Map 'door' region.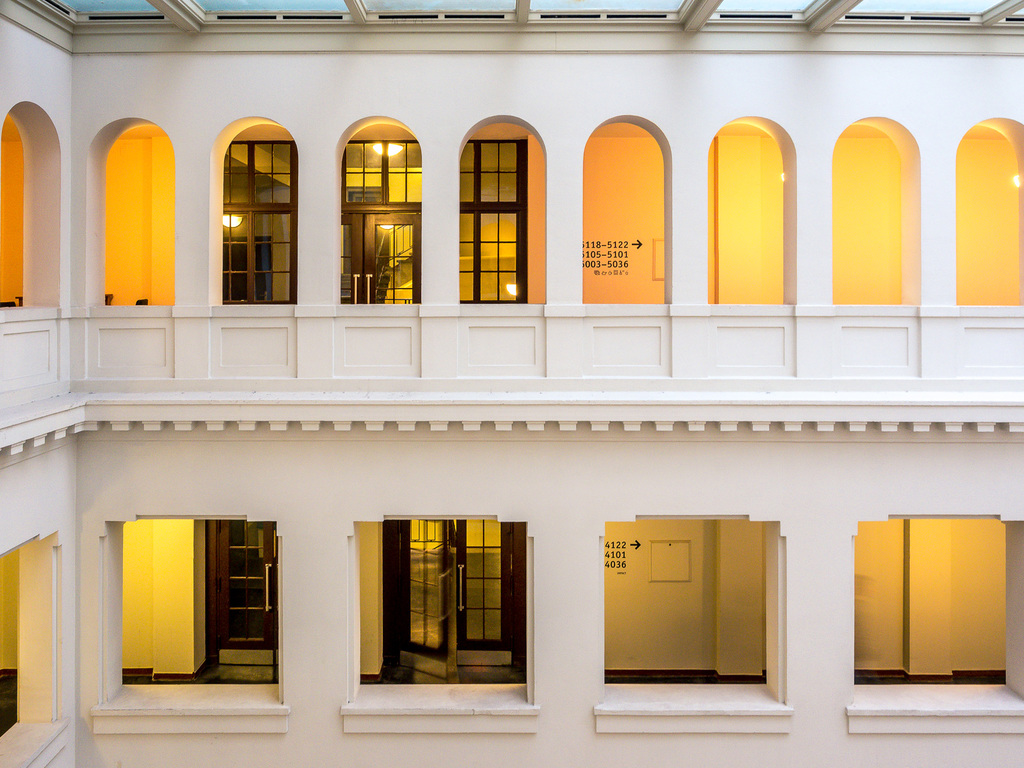
Mapped to [399,522,512,678].
